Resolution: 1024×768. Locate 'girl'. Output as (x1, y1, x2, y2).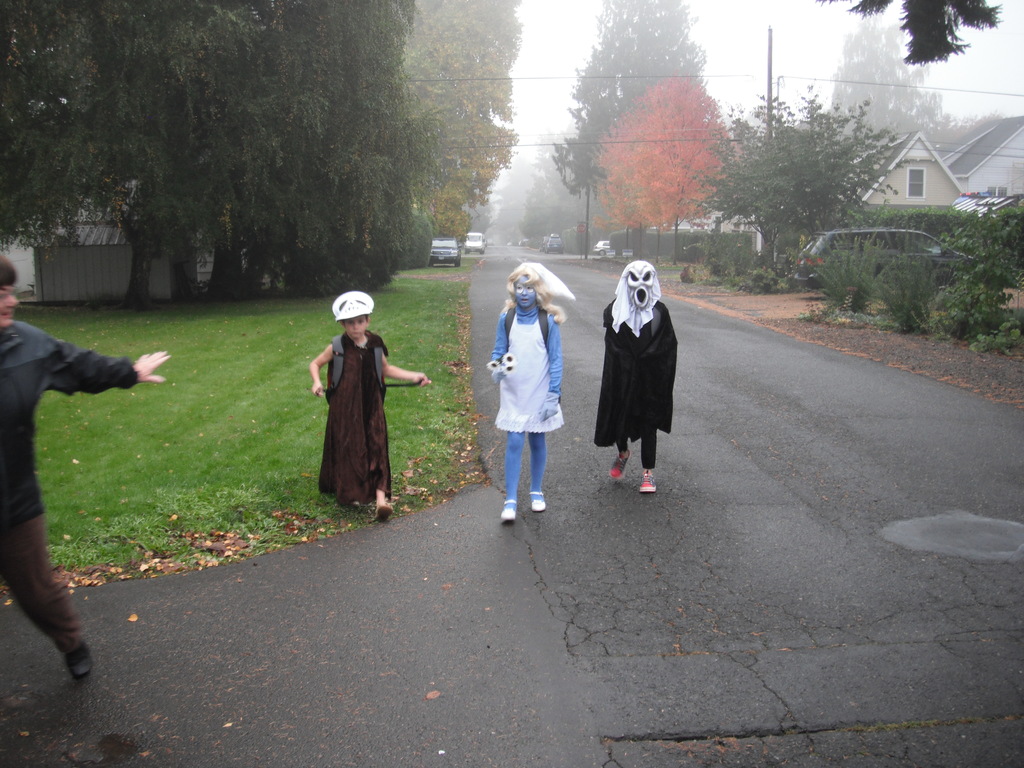
(490, 261, 576, 520).
